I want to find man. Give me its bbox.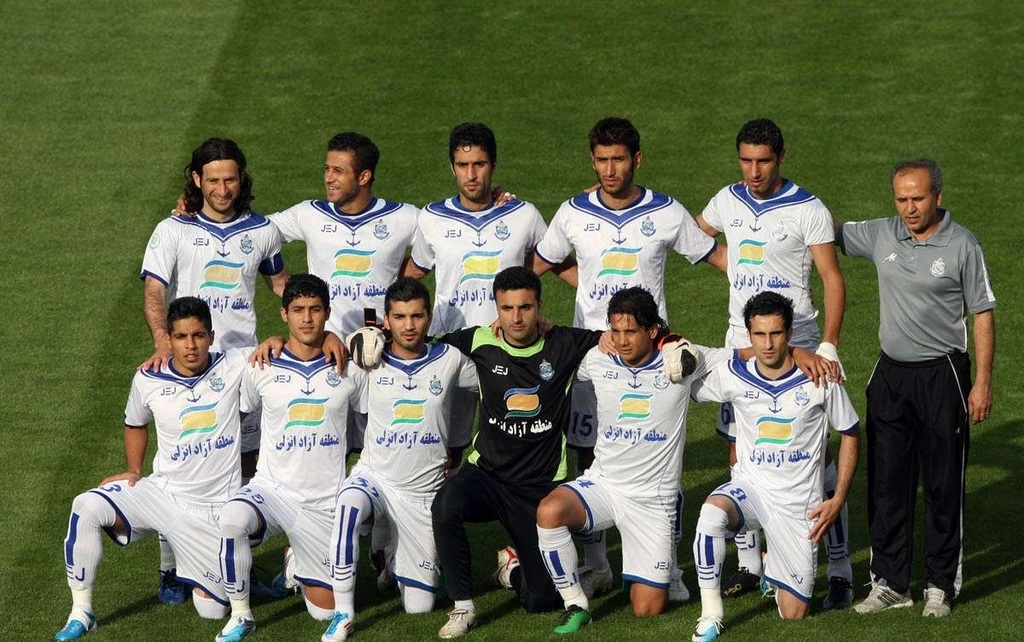
{"left": 214, "top": 271, "right": 370, "bottom": 641}.
